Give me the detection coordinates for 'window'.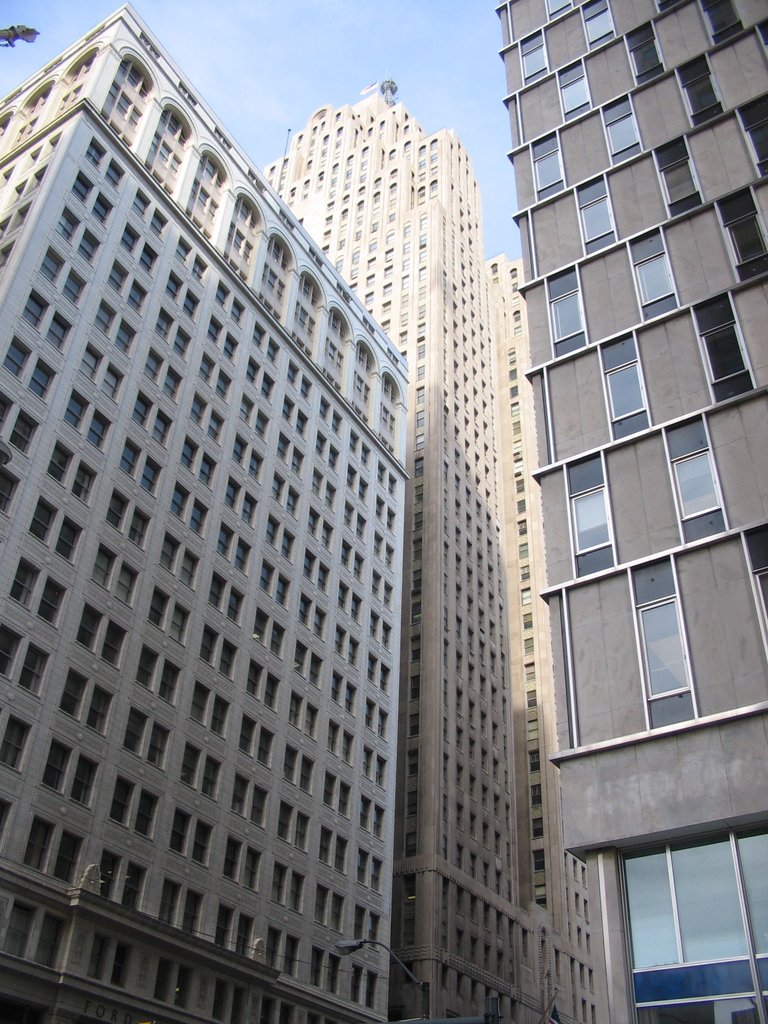
151/408/172/447.
